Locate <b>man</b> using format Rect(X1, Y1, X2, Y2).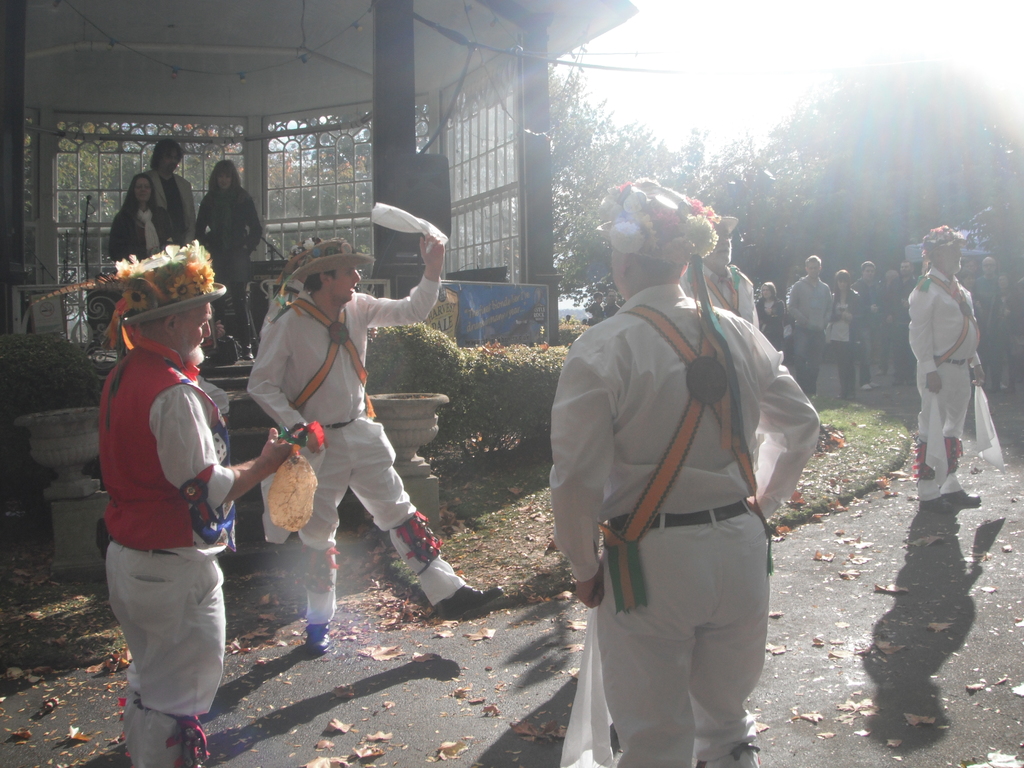
Rect(905, 225, 986, 515).
